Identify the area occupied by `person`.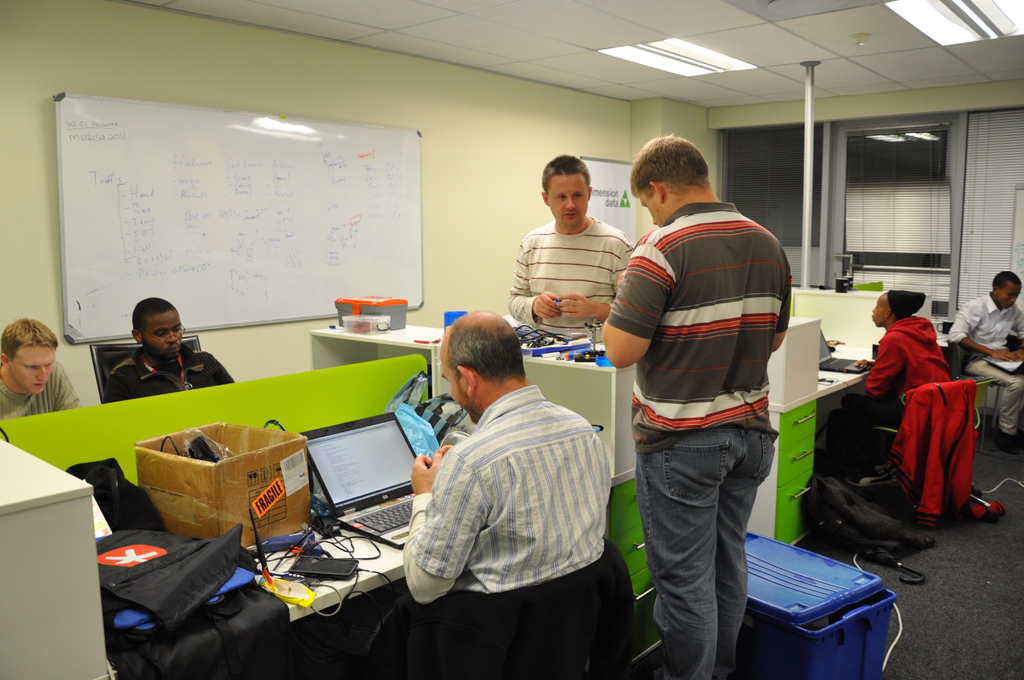
Area: x1=948, y1=264, x2=1023, y2=451.
